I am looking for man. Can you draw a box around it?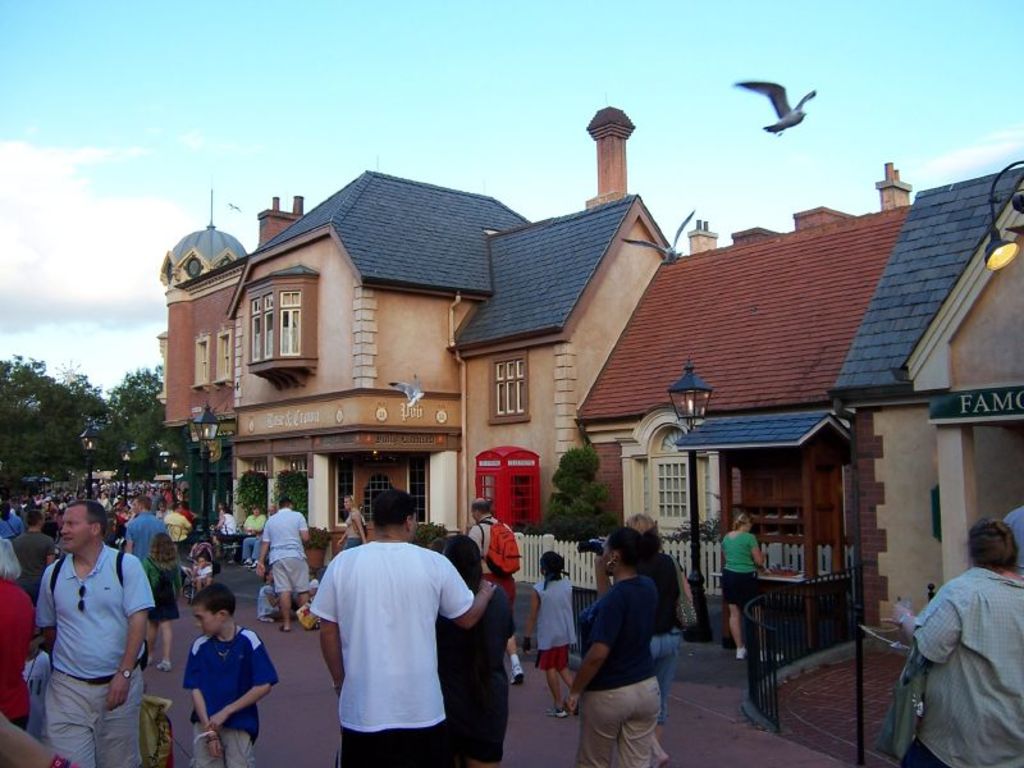
Sure, the bounding box is <region>123, 497, 166, 567</region>.
